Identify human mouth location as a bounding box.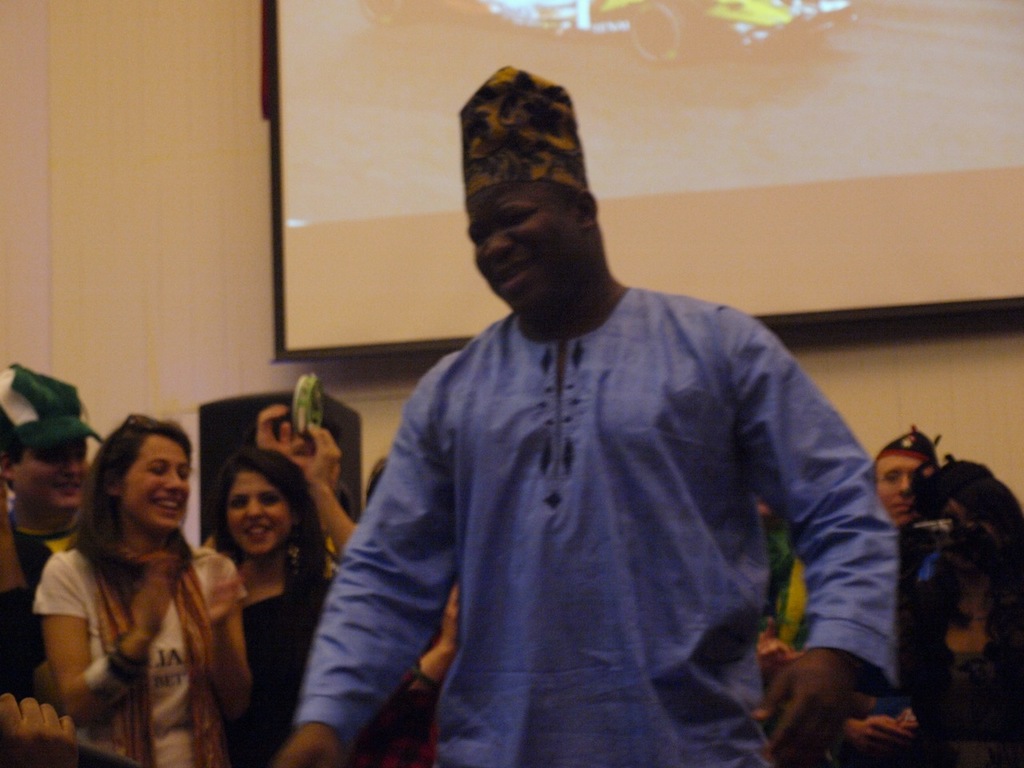
{"left": 497, "top": 259, "right": 534, "bottom": 293}.
